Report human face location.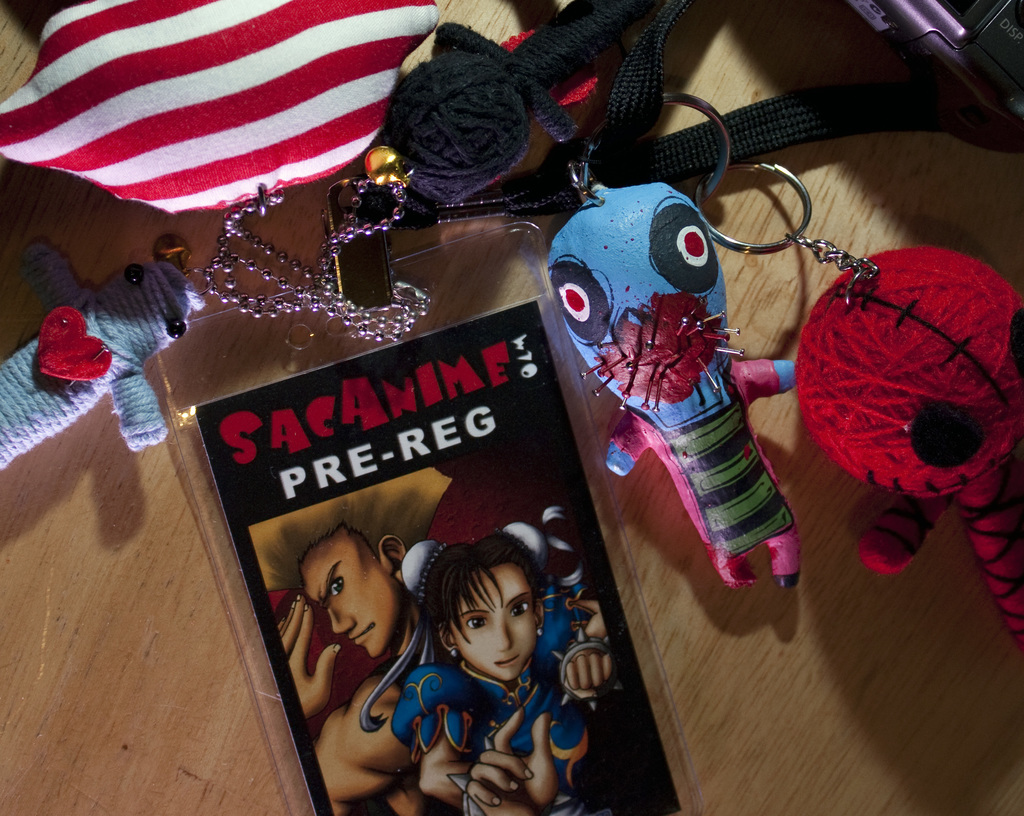
Report: pyautogui.locateOnScreen(438, 565, 537, 687).
